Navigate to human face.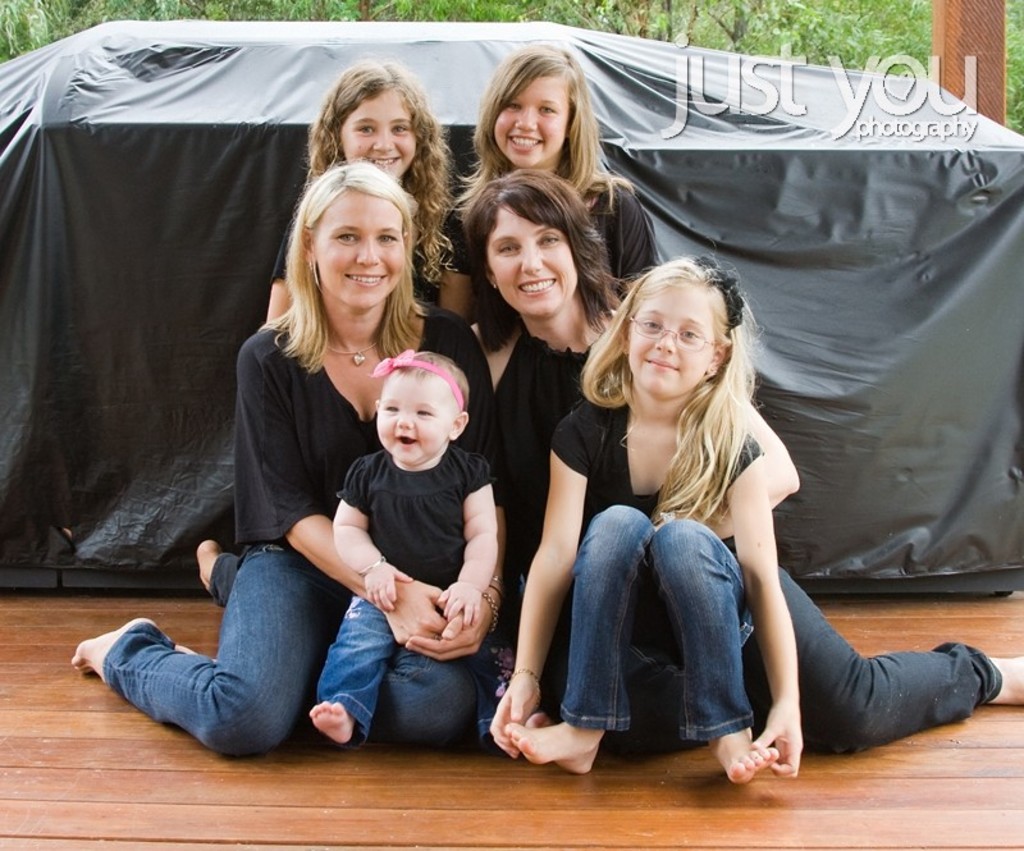
Navigation target: region(375, 369, 457, 462).
